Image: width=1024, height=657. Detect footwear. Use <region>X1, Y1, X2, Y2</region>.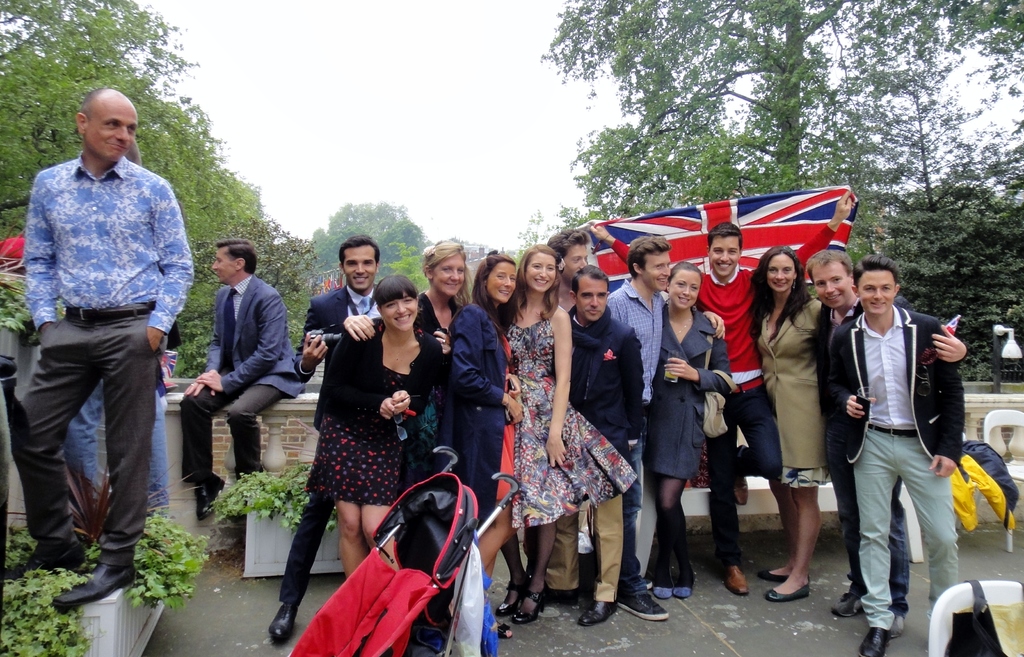
<region>576, 595, 632, 620</region>.
